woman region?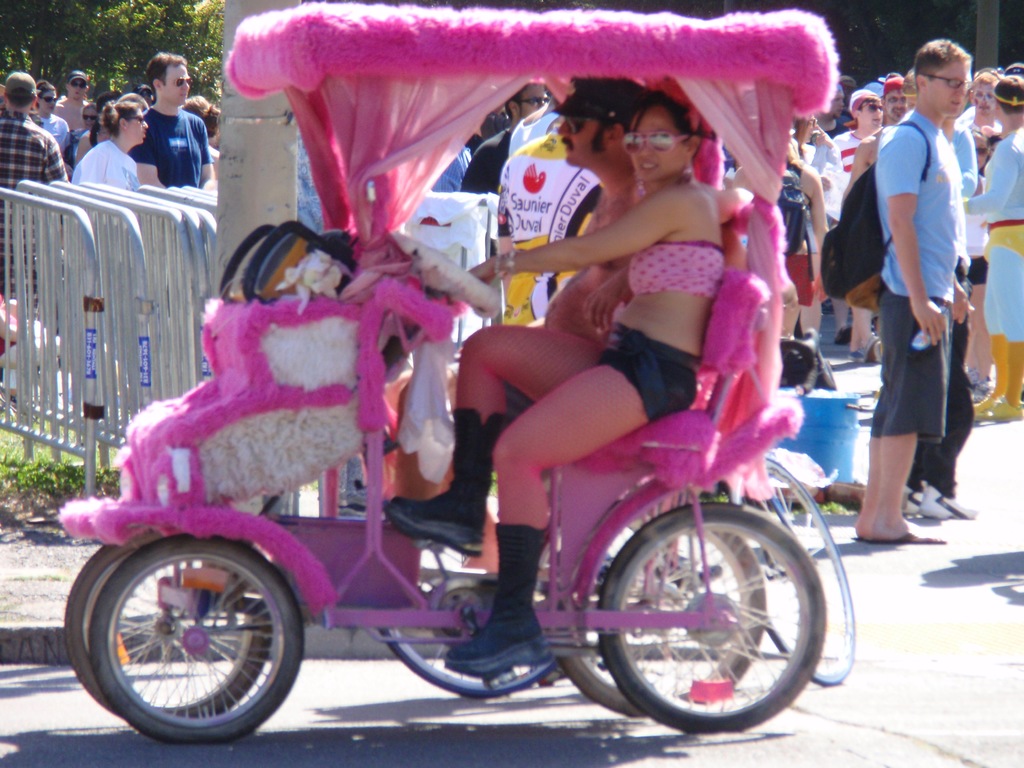
x1=384 y1=80 x2=724 y2=670
